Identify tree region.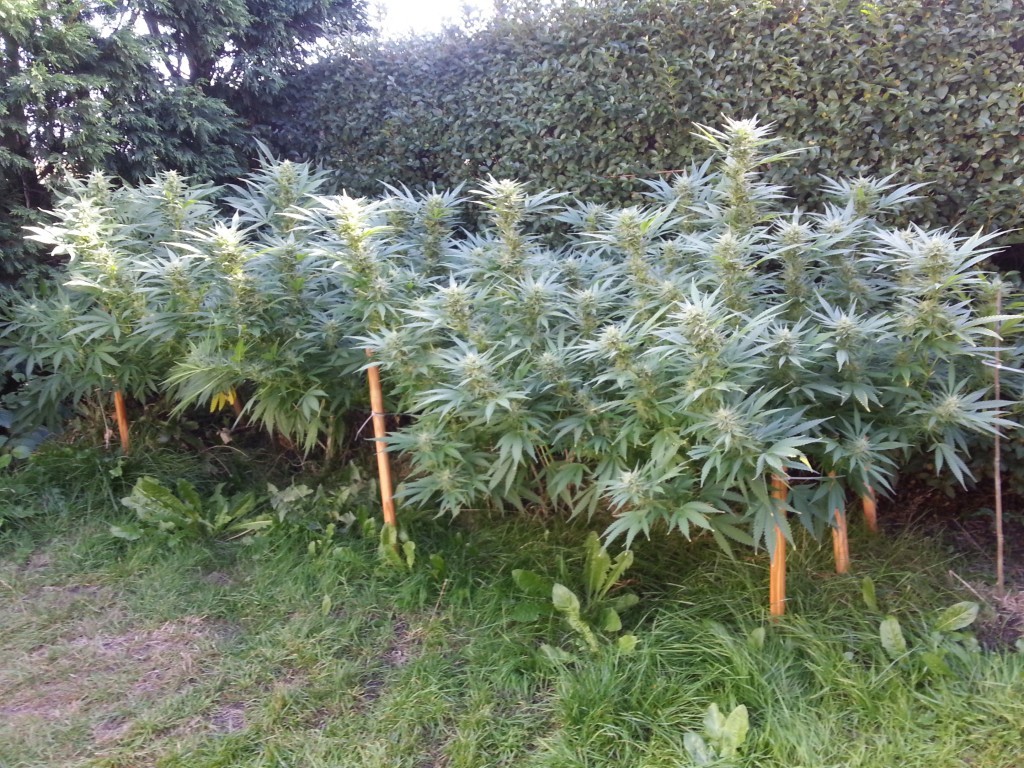
Region: select_region(0, 0, 255, 230).
